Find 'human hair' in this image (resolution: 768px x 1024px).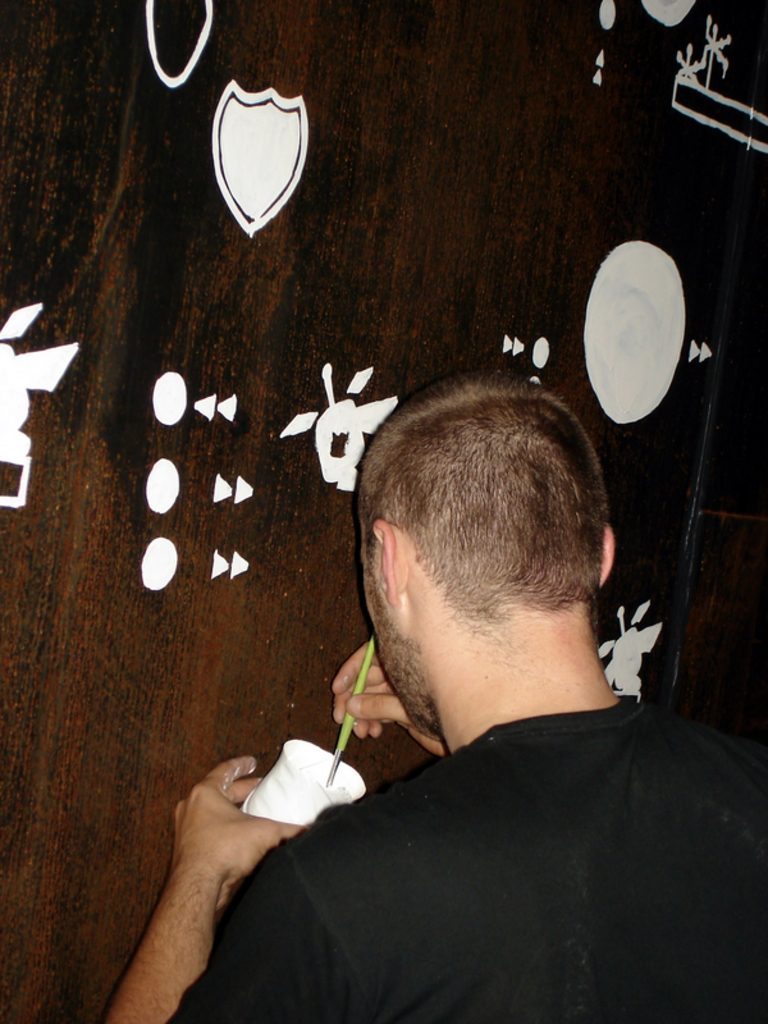
(353,390,600,618).
